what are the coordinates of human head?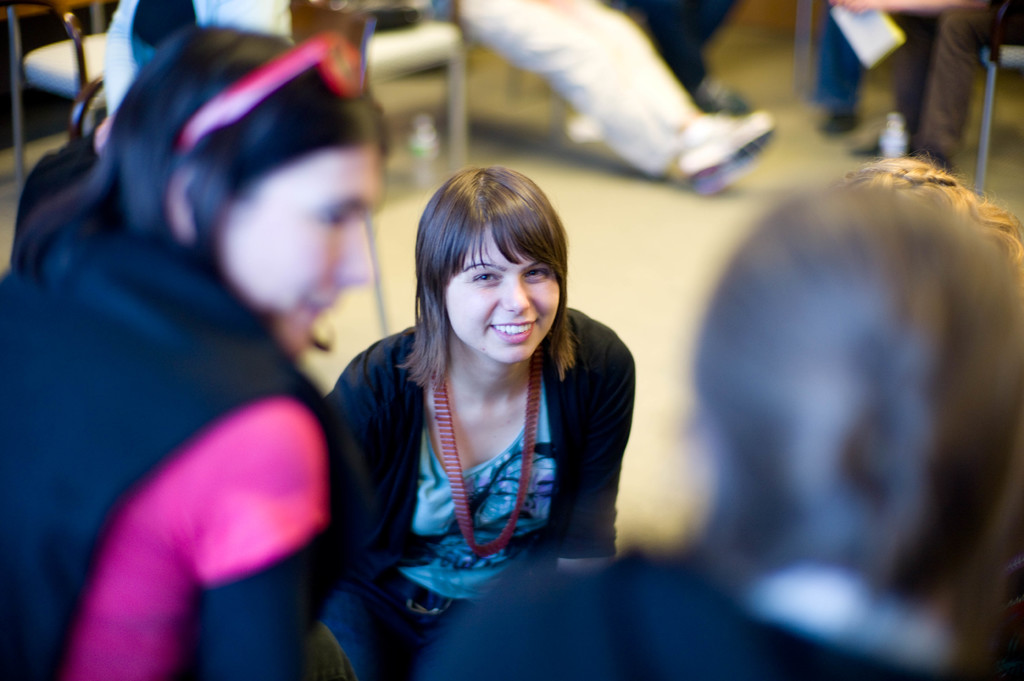
<bbox>842, 154, 1023, 268</bbox>.
